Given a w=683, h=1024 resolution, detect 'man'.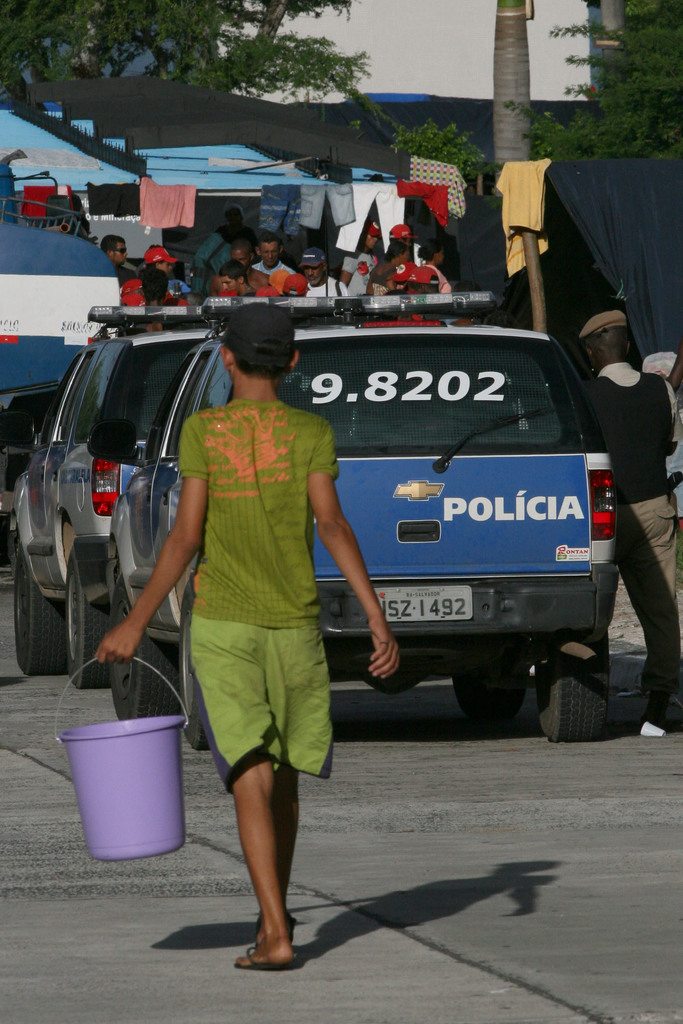
box=[100, 234, 124, 282].
